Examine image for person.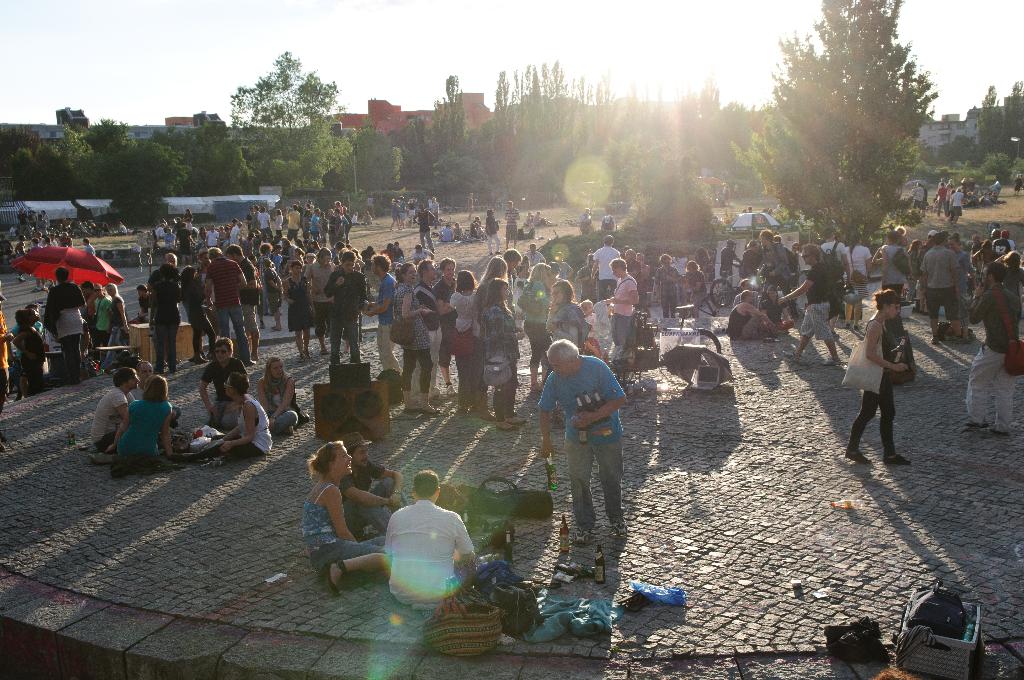
Examination result: box=[253, 352, 301, 434].
